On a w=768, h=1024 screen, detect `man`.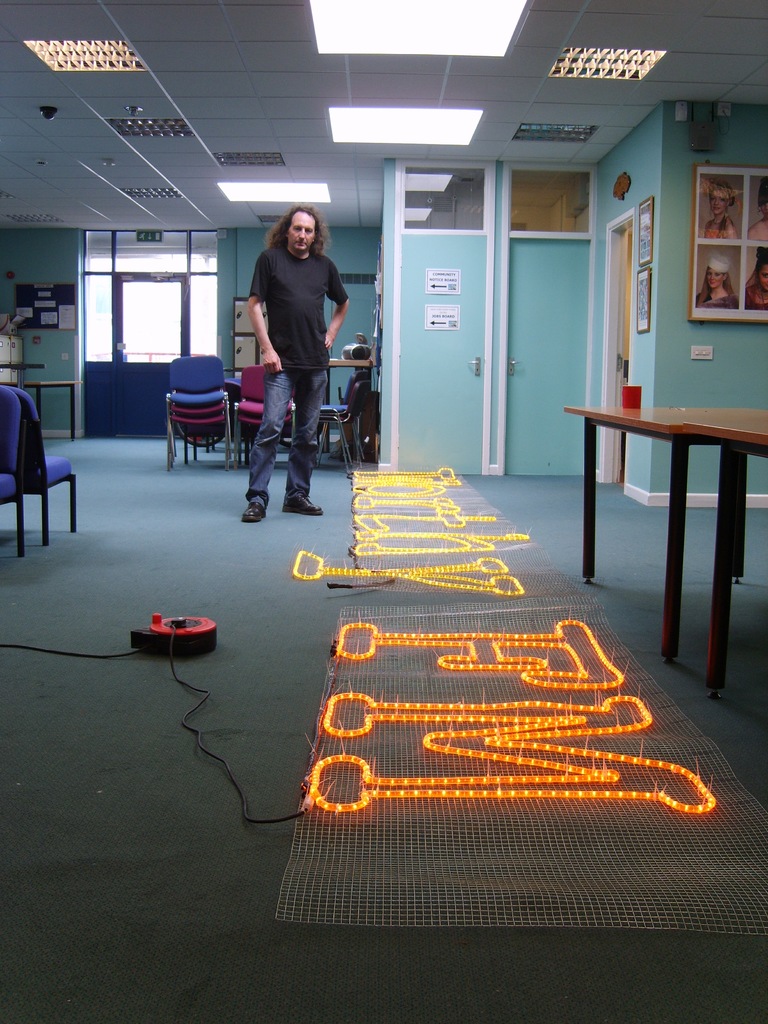
233, 188, 350, 502.
